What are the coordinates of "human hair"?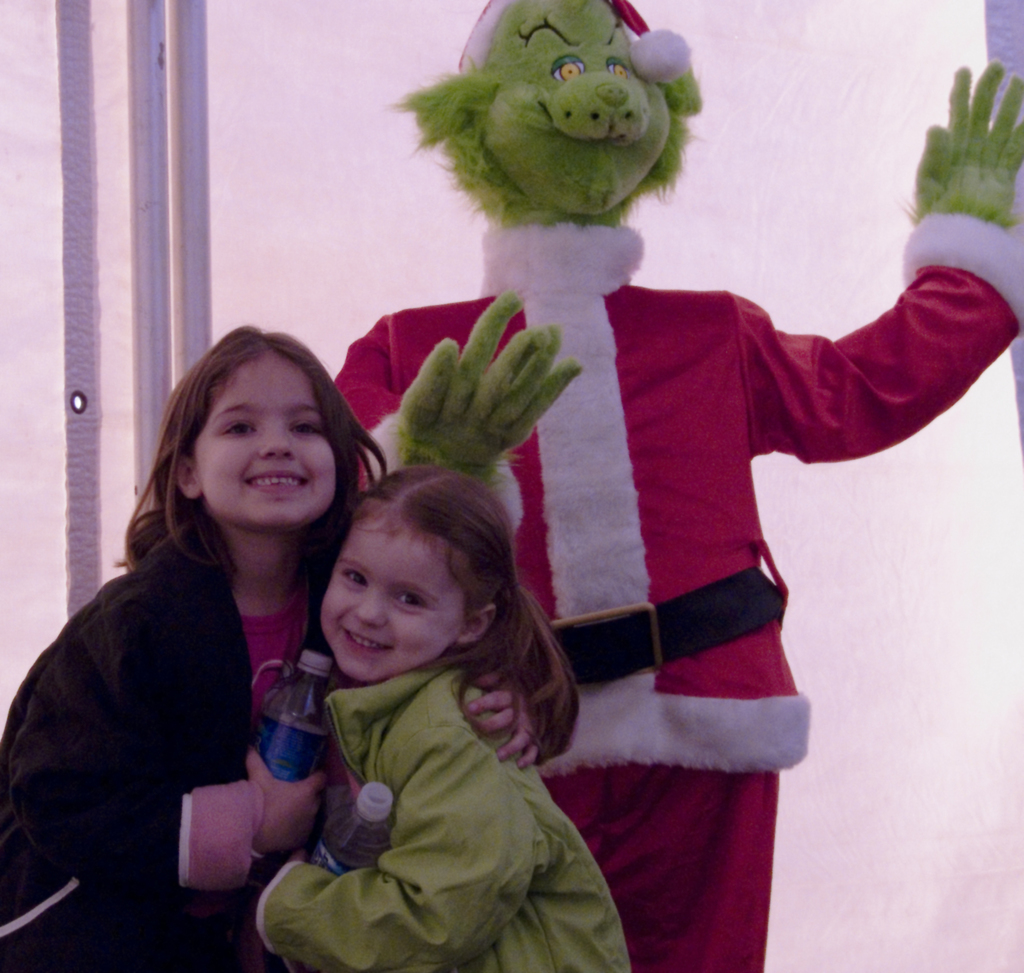
pyautogui.locateOnScreen(298, 469, 548, 738).
